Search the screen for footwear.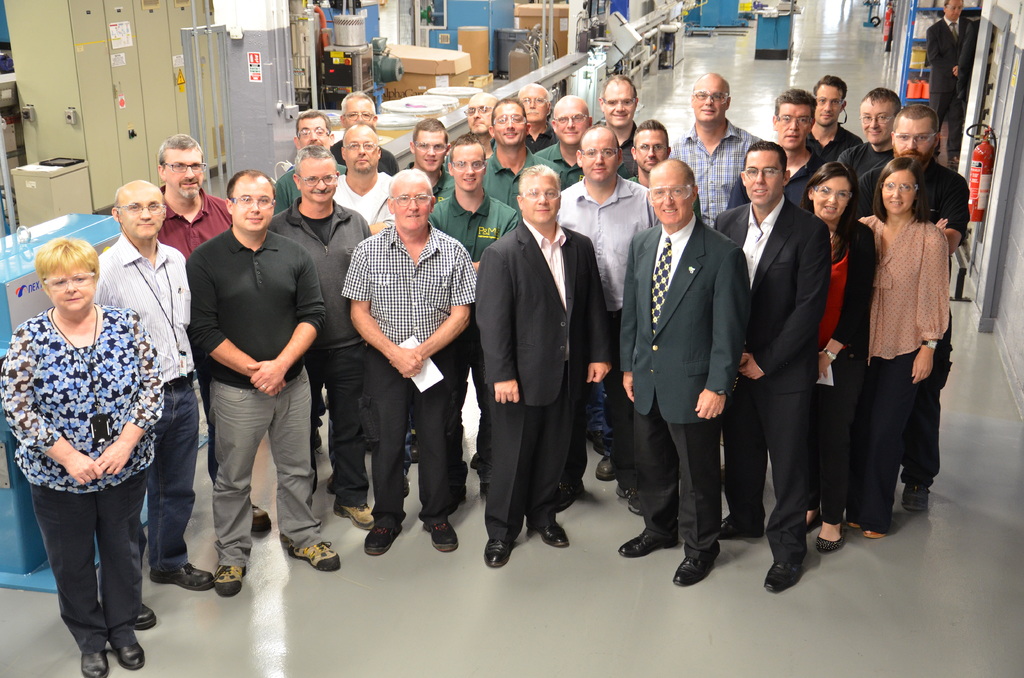
Found at detection(422, 520, 461, 552).
